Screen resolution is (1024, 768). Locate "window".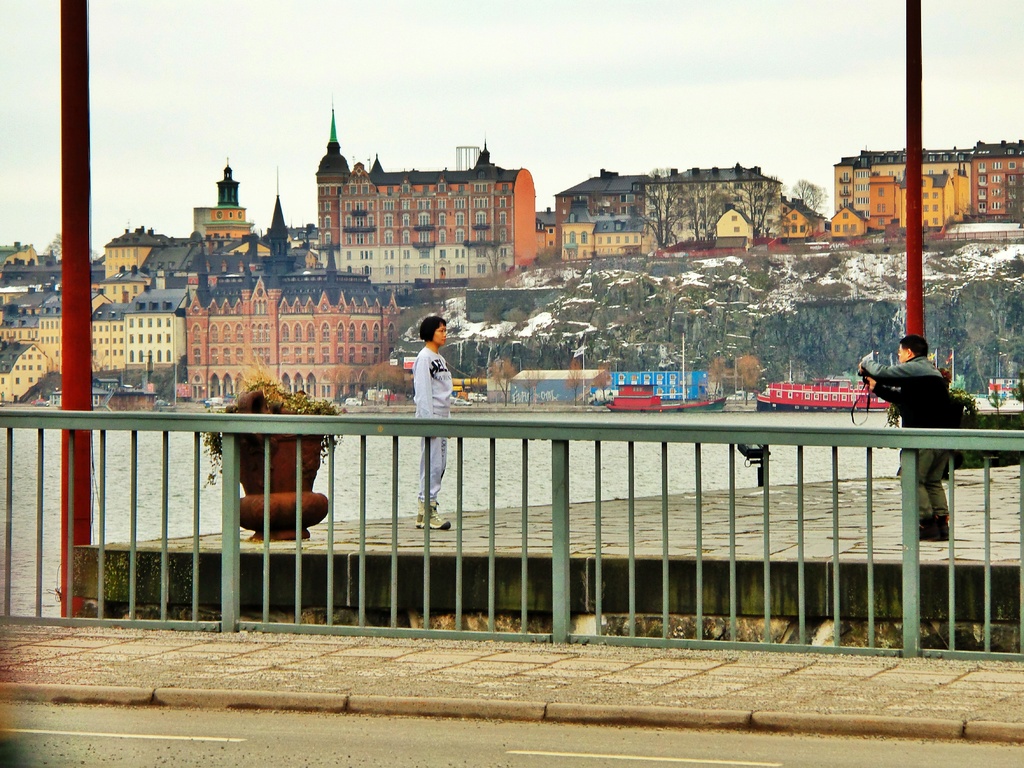
(979,202,990,213).
